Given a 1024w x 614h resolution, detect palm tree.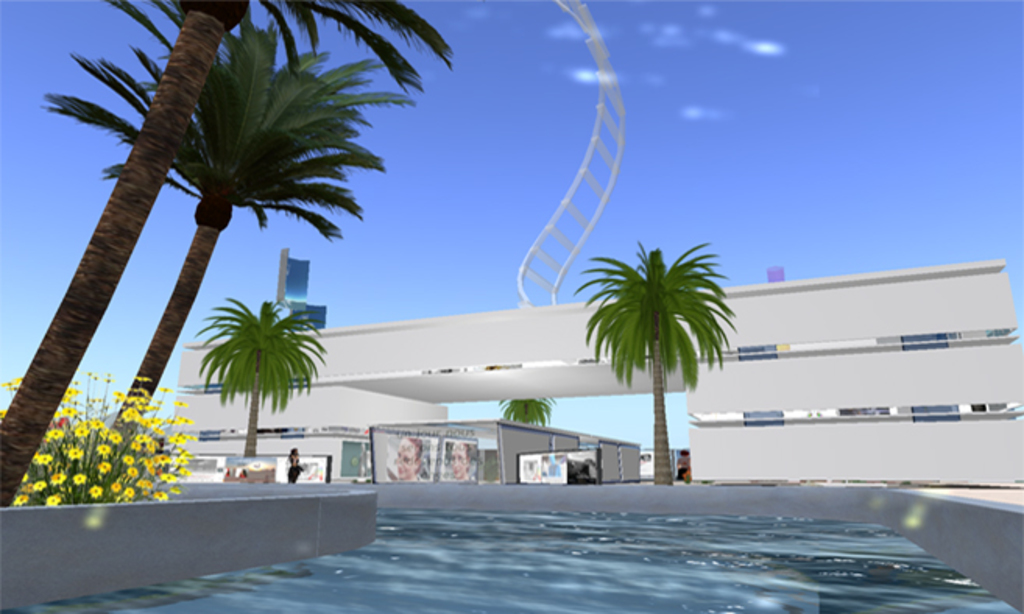
[x1=0, y1=0, x2=362, y2=506].
